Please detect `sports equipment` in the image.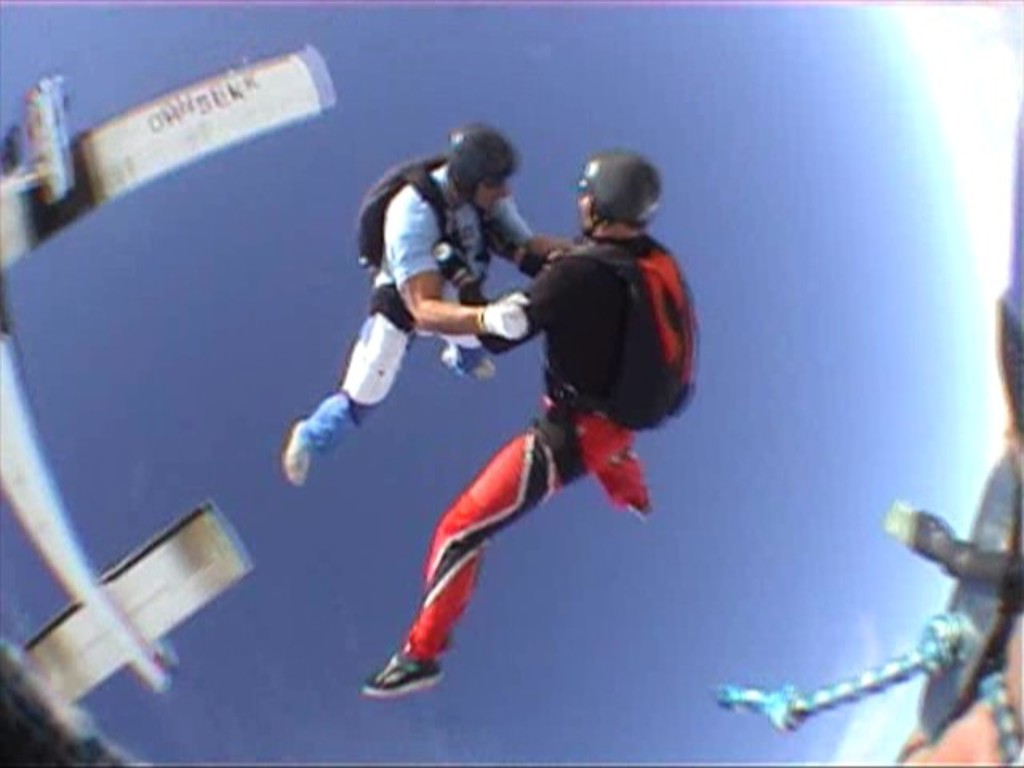
region(576, 150, 667, 234).
